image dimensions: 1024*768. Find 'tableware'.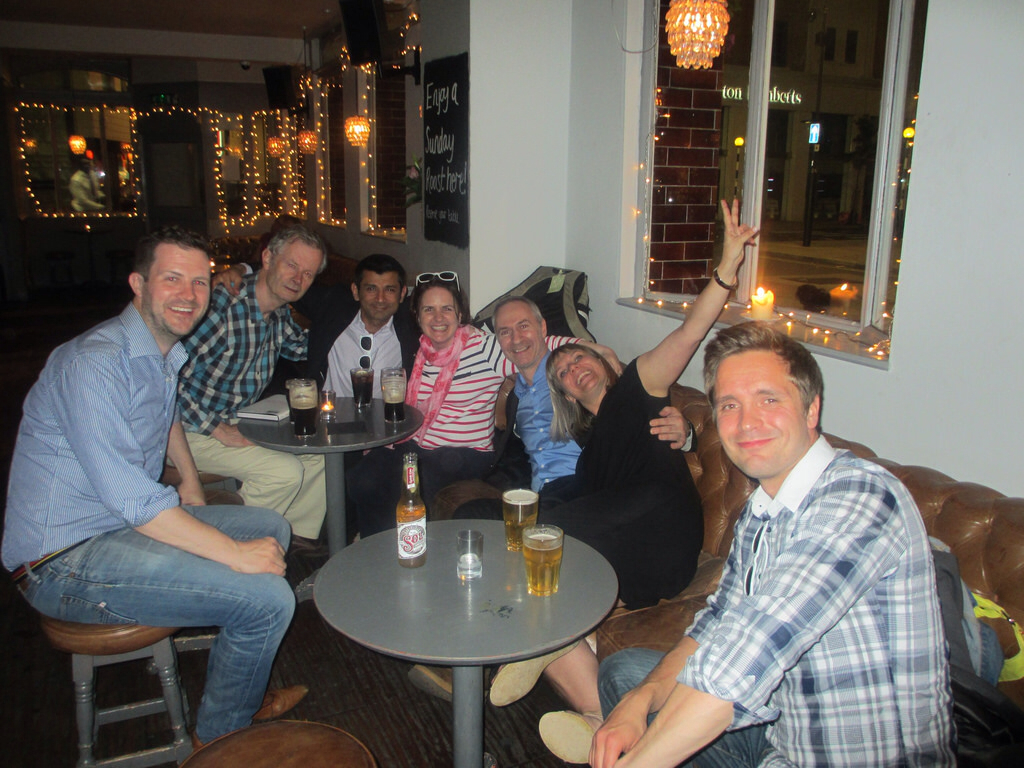
x1=496, y1=486, x2=542, y2=558.
